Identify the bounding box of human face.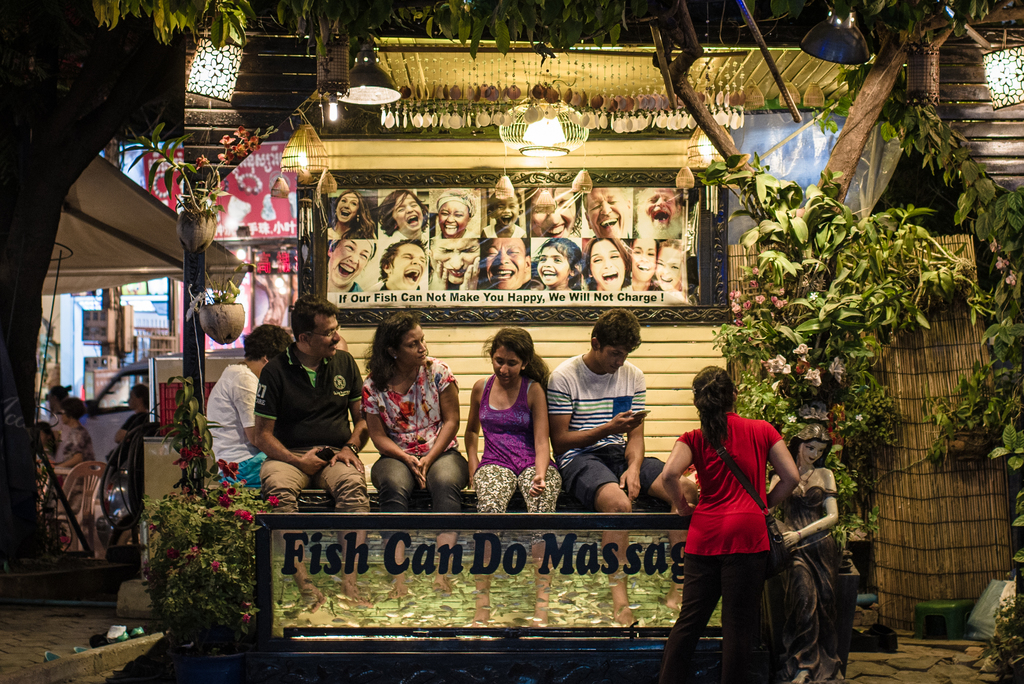
pyautogui.locateOnScreen(400, 327, 429, 367).
